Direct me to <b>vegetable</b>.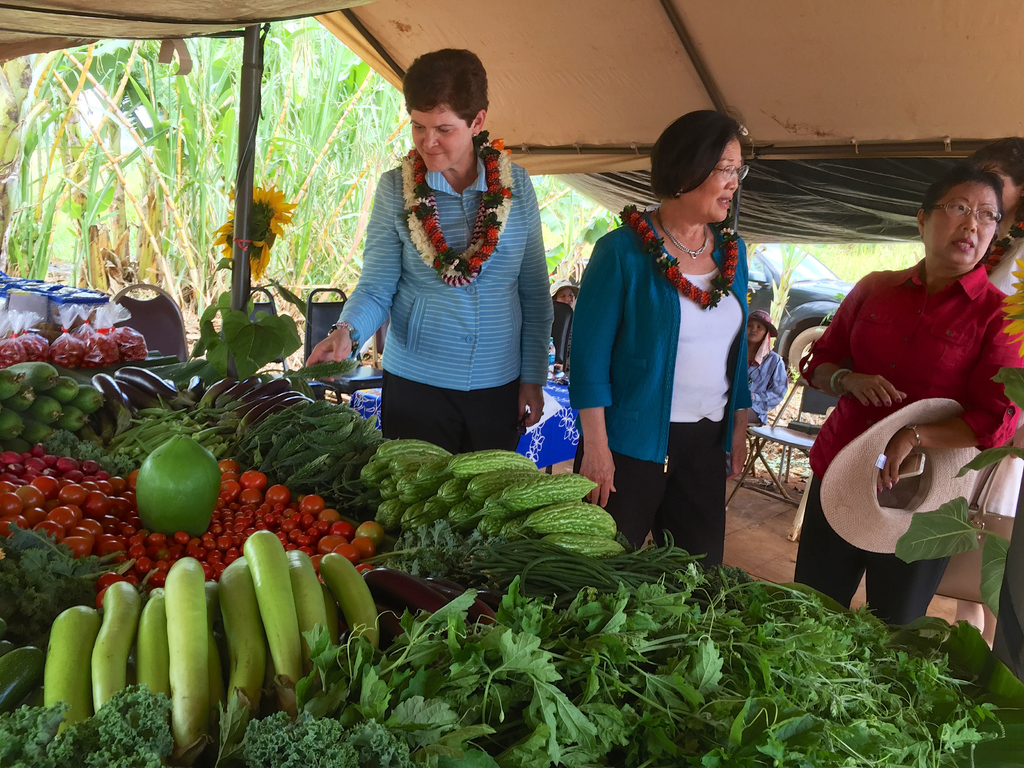
Direction: [139, 441, 221, 536].
